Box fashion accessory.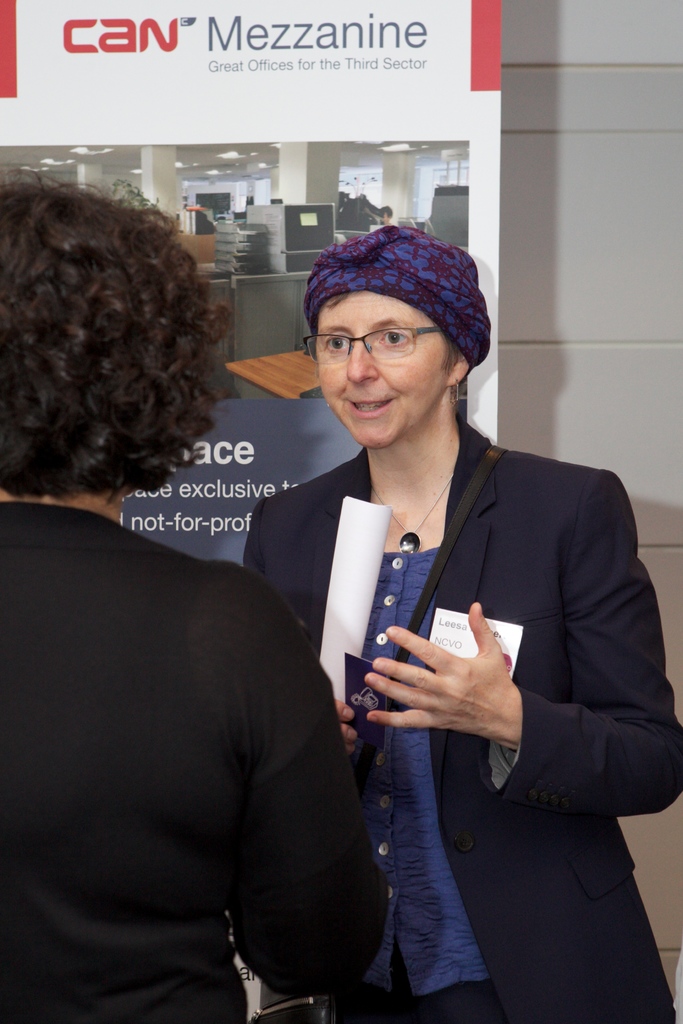
rect(372, 472, 455, 556).
